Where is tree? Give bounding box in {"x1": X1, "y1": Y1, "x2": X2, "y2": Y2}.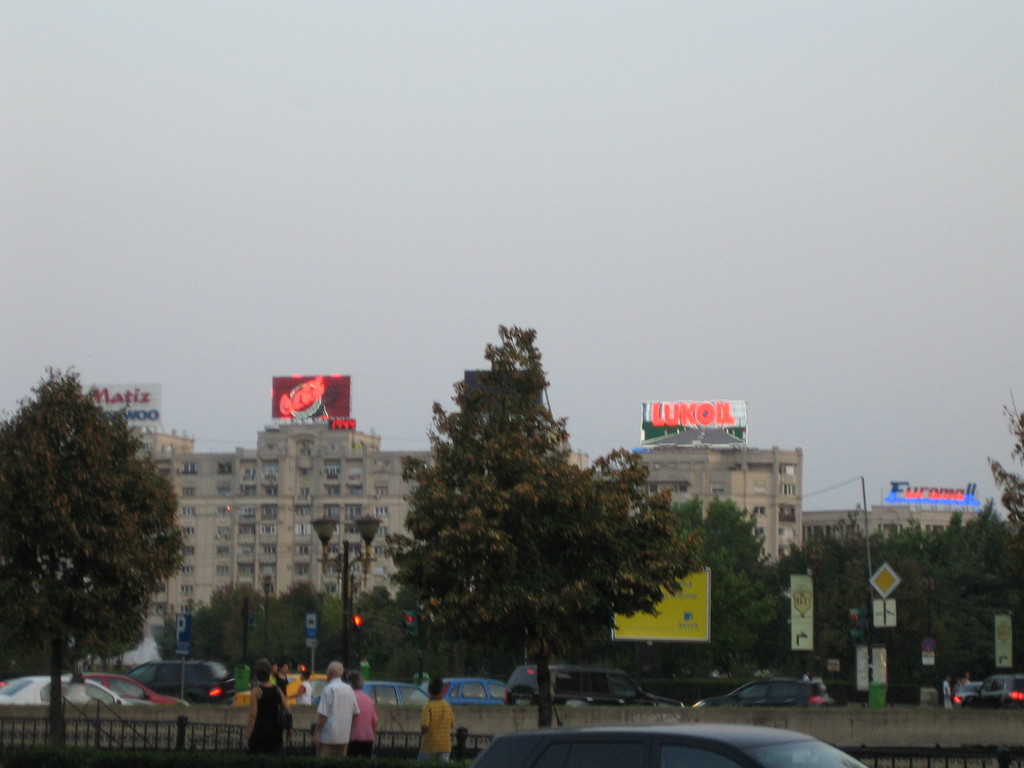
{"x1": 340, "y1": 614, "x2": 367, "y2": 674}.
